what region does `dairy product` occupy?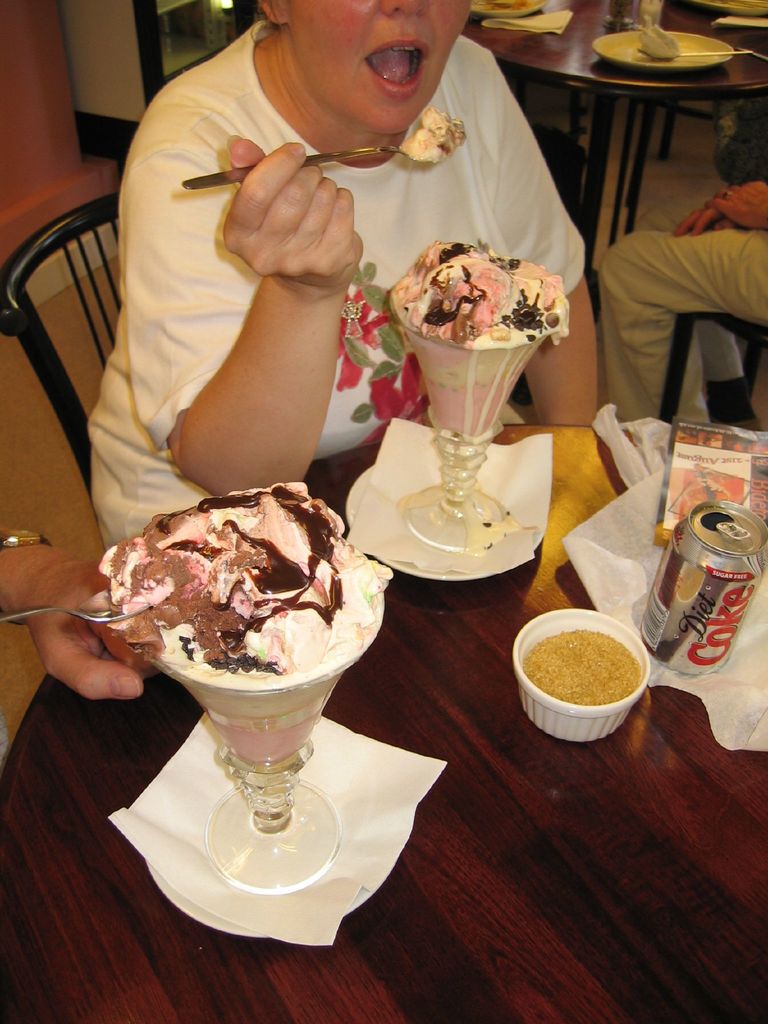
[x1=103, y1=488, x2=394, y2=678].
